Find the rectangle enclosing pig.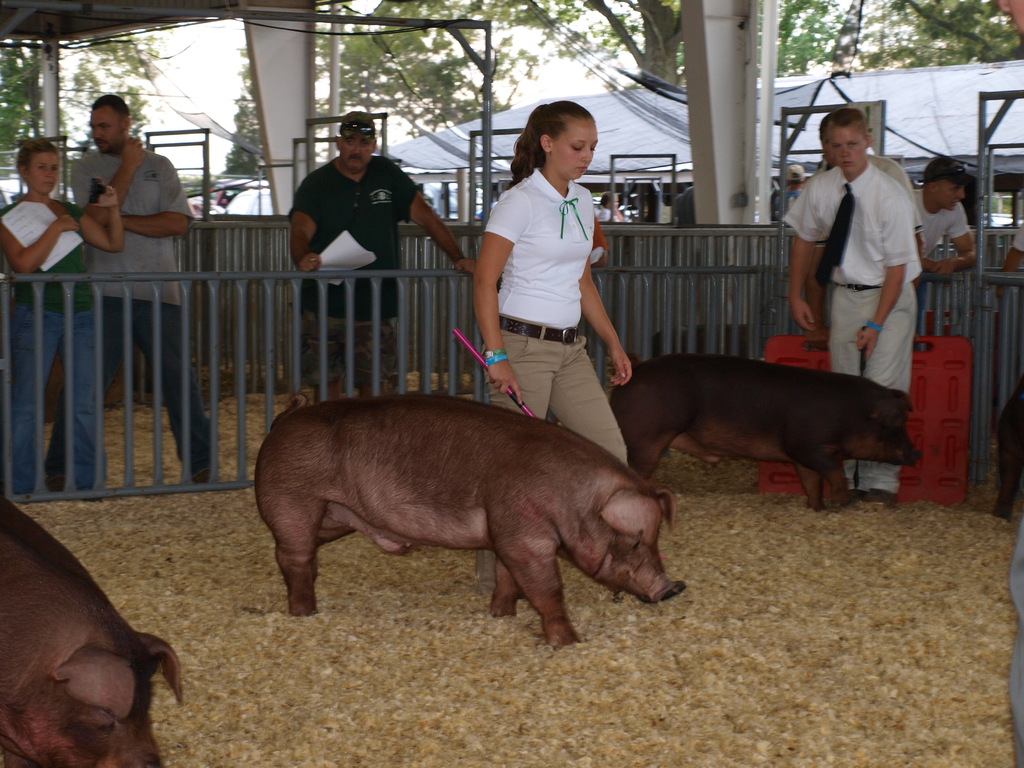
602:352:928:509.
